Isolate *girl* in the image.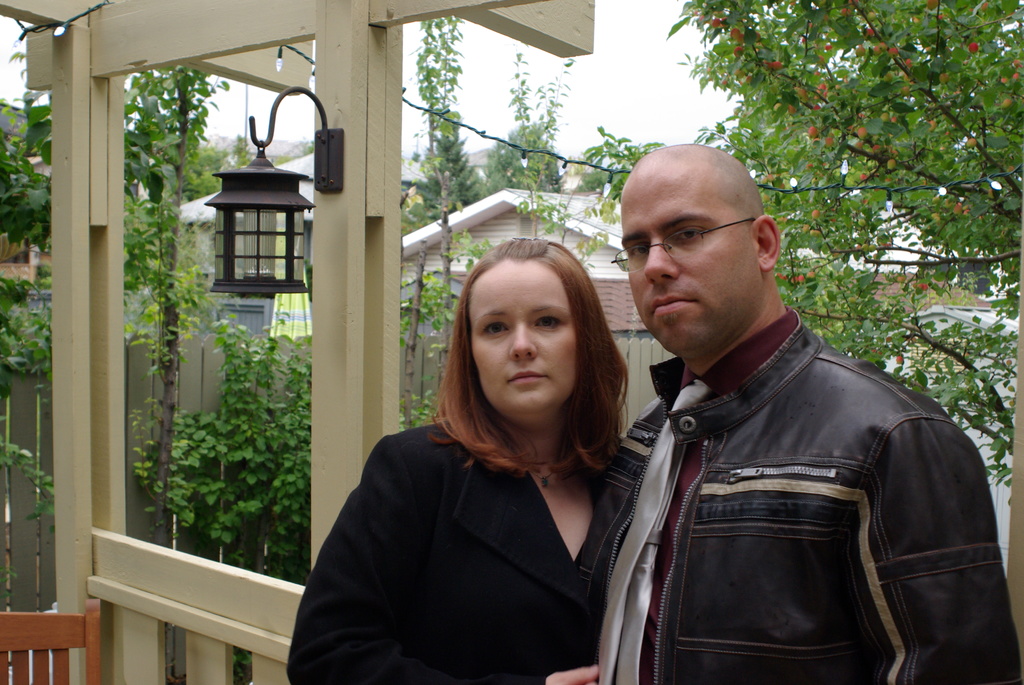
Isolated region: bbox(285, 238, 625, 684).
